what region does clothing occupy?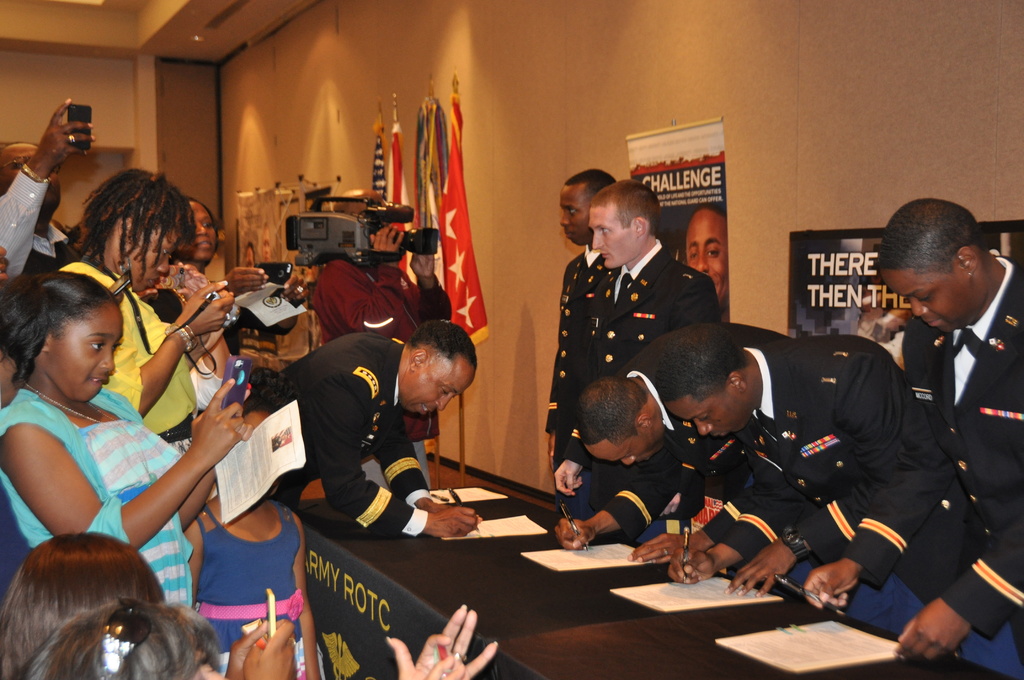
543, 239, 614, 512.
